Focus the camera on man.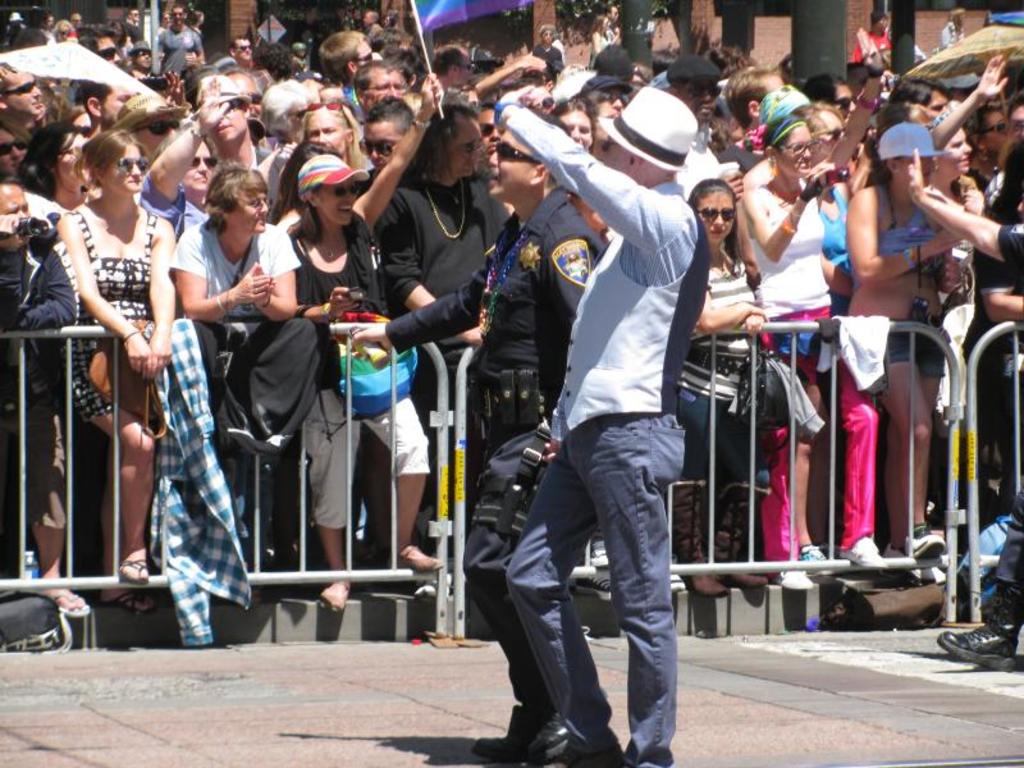
Focus region: (723, 70, 791, 160).
